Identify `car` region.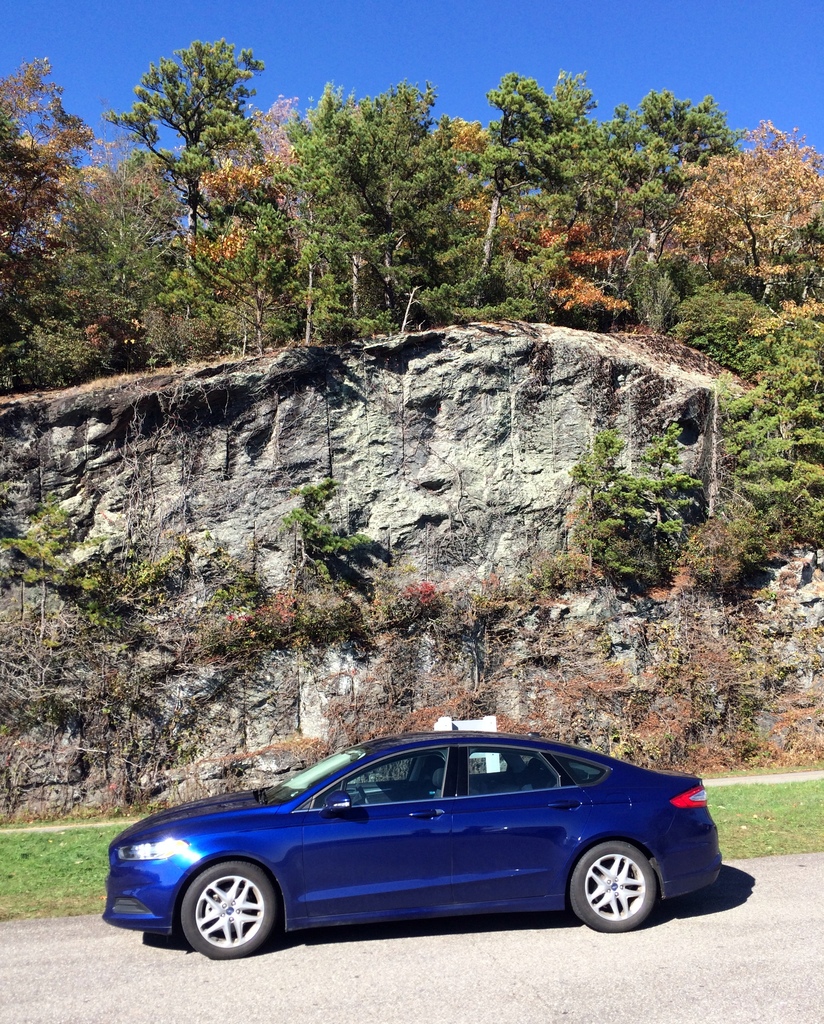
Region: region(108, 729, 712, 955).
